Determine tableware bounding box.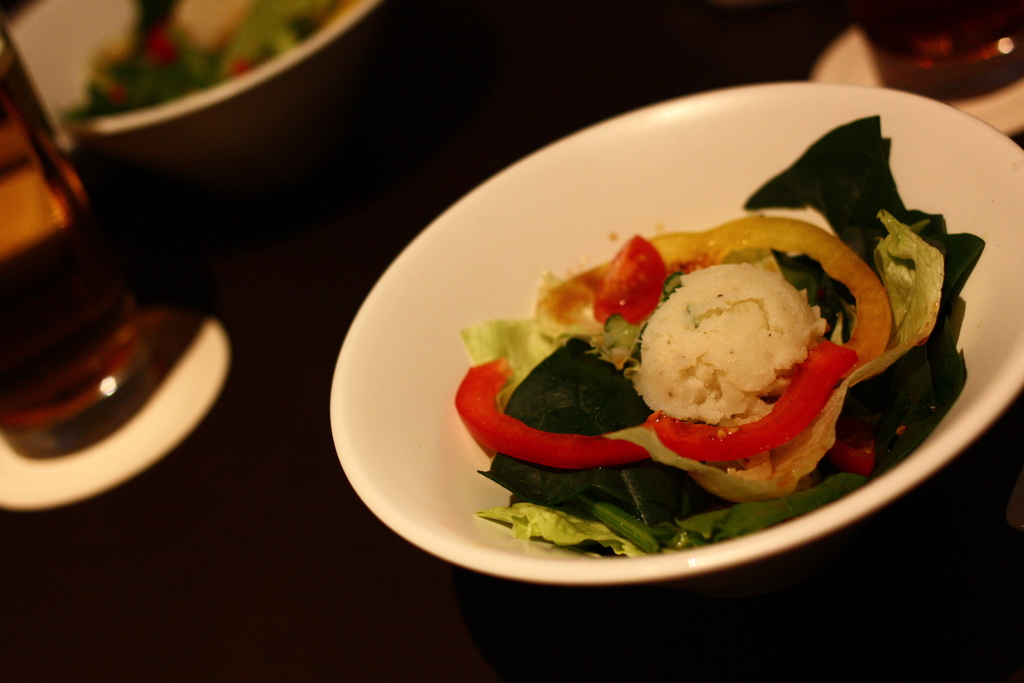
Determined: [0, 0, 365, 162].
